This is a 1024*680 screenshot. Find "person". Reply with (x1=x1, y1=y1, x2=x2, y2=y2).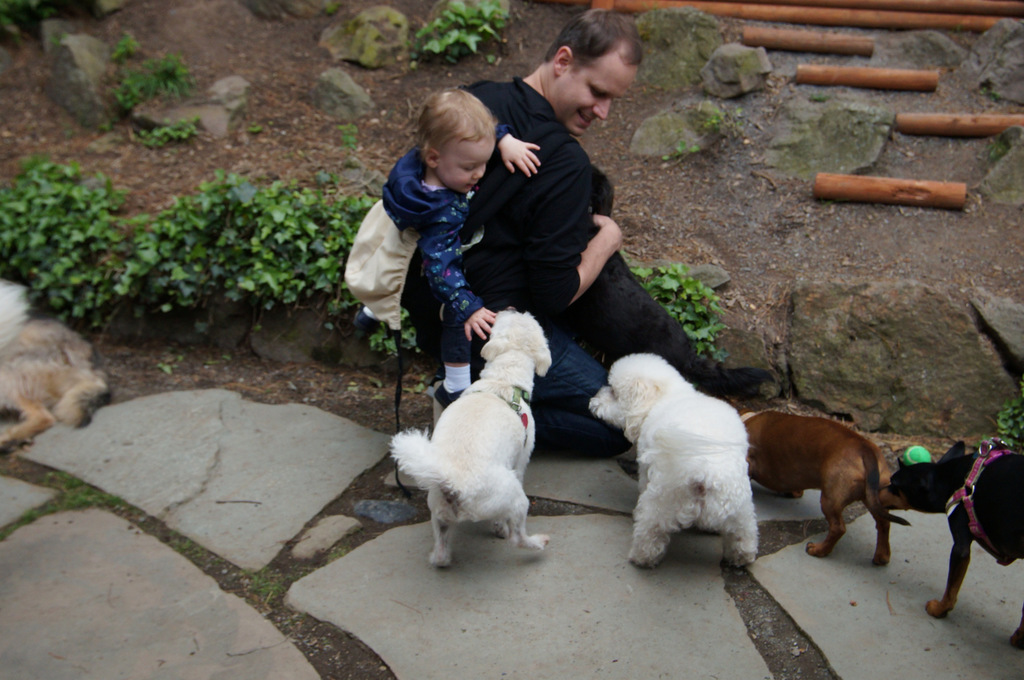
(x1=402, y1=8, x2=782, y2=457).
